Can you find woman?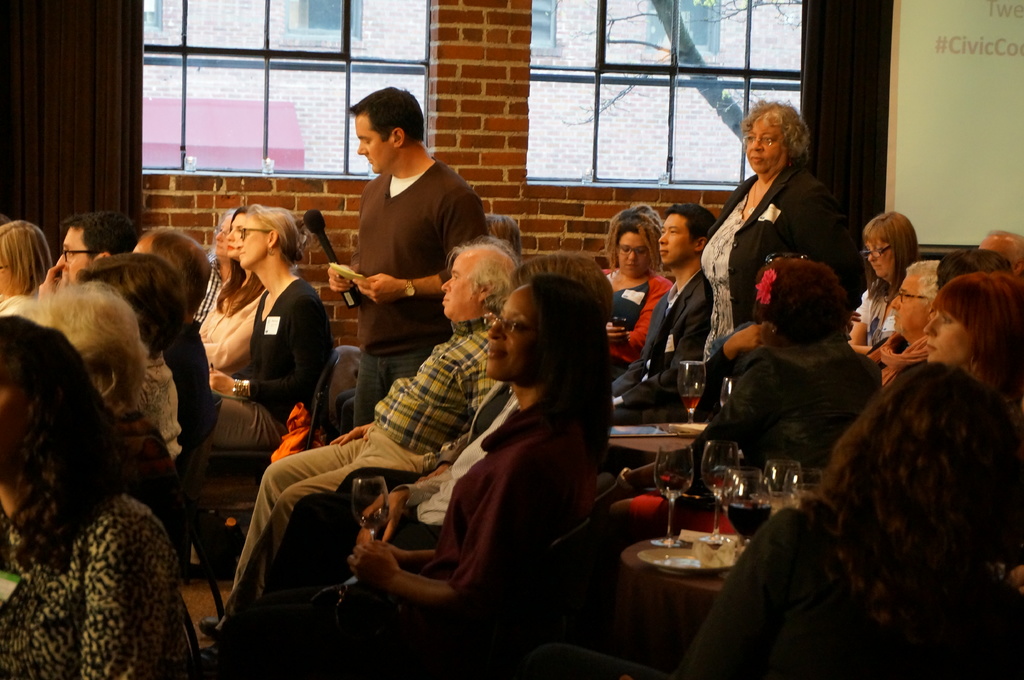
Yes, bounding box: <region>706, 107, 858, 340</region>.
